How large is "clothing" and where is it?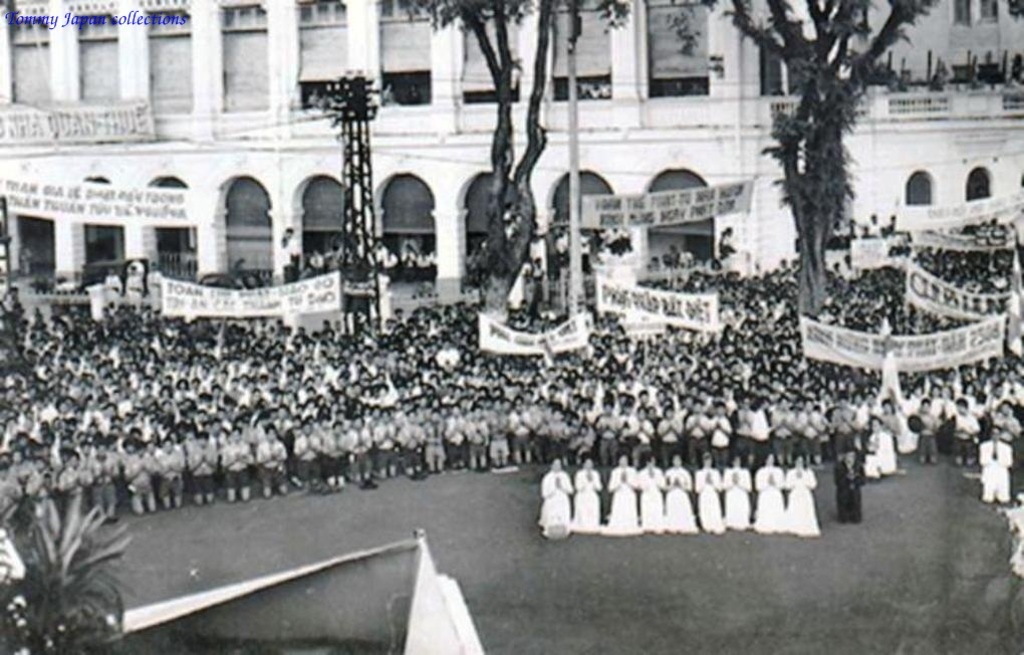
Bounding box: [759, 463, 780, 540].
